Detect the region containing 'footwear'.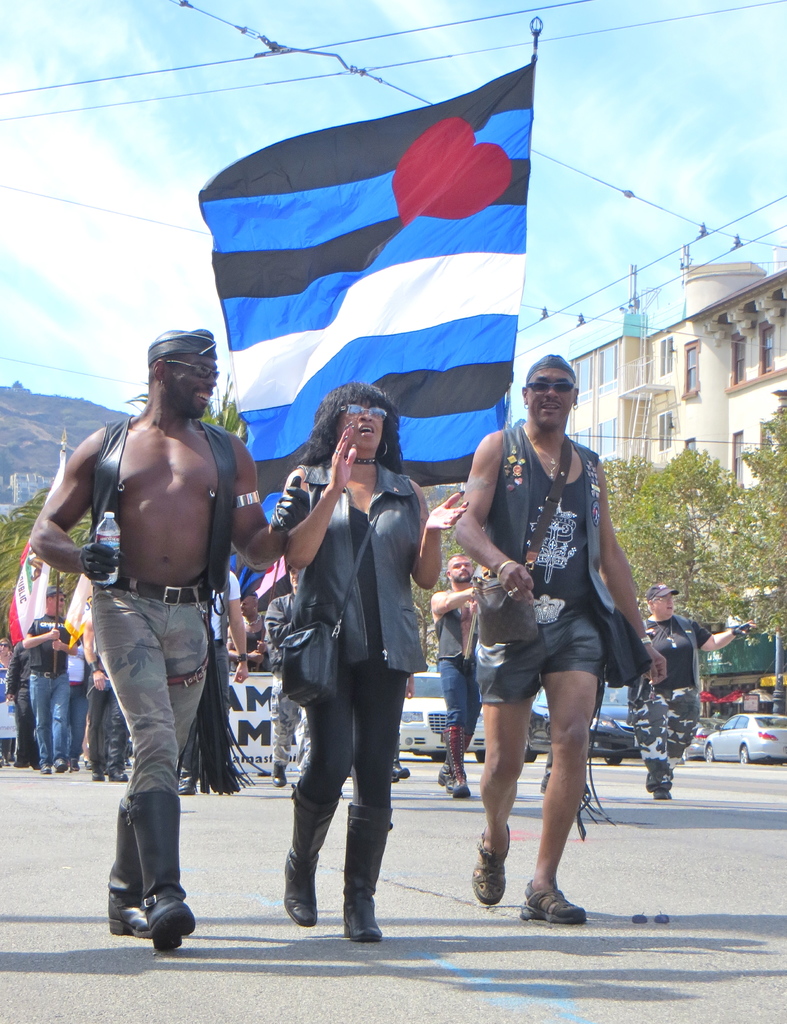
[x1=655, y1=790, x2=674, y2=801].
